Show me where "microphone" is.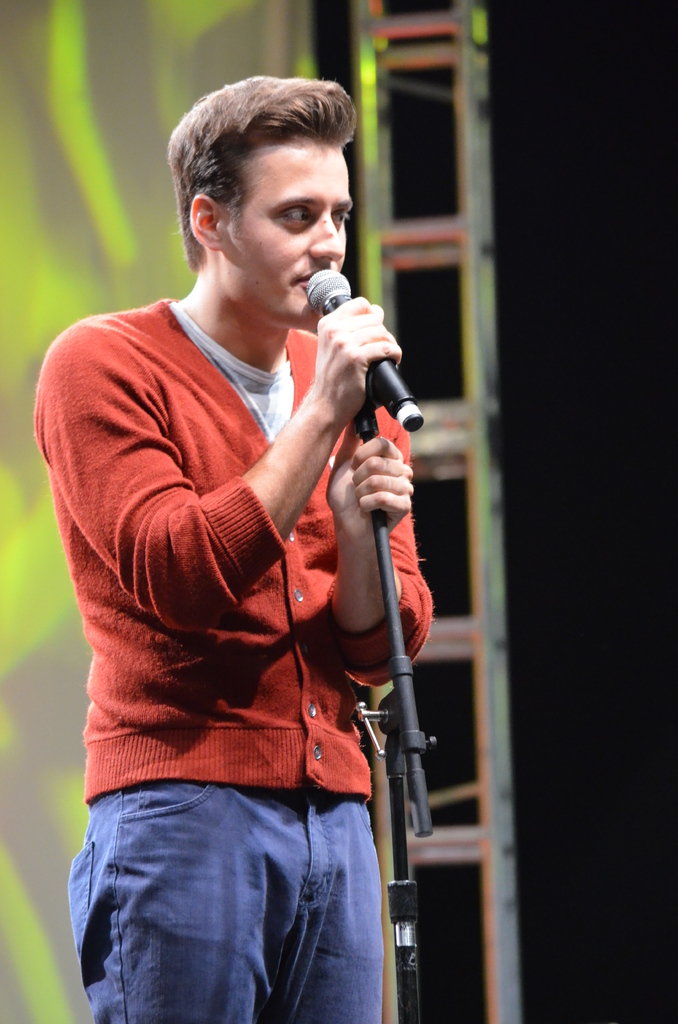
"microphone" is at (left=264, top=284, right=419, bottom=427).
